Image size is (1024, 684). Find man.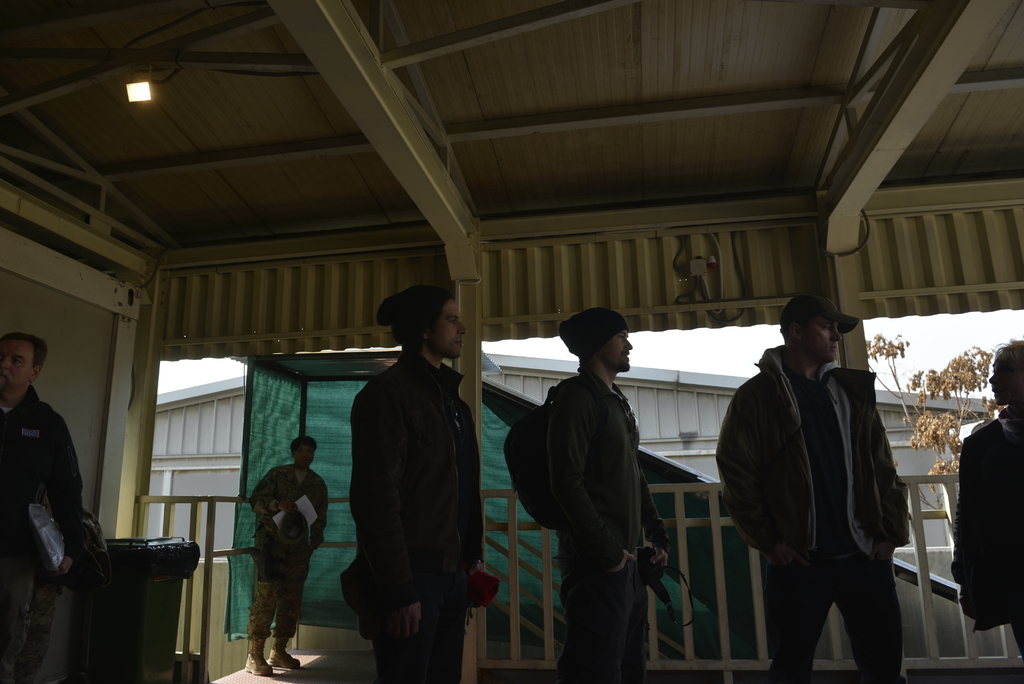
(x1=351, y1=282, x2=488, y2=683).
